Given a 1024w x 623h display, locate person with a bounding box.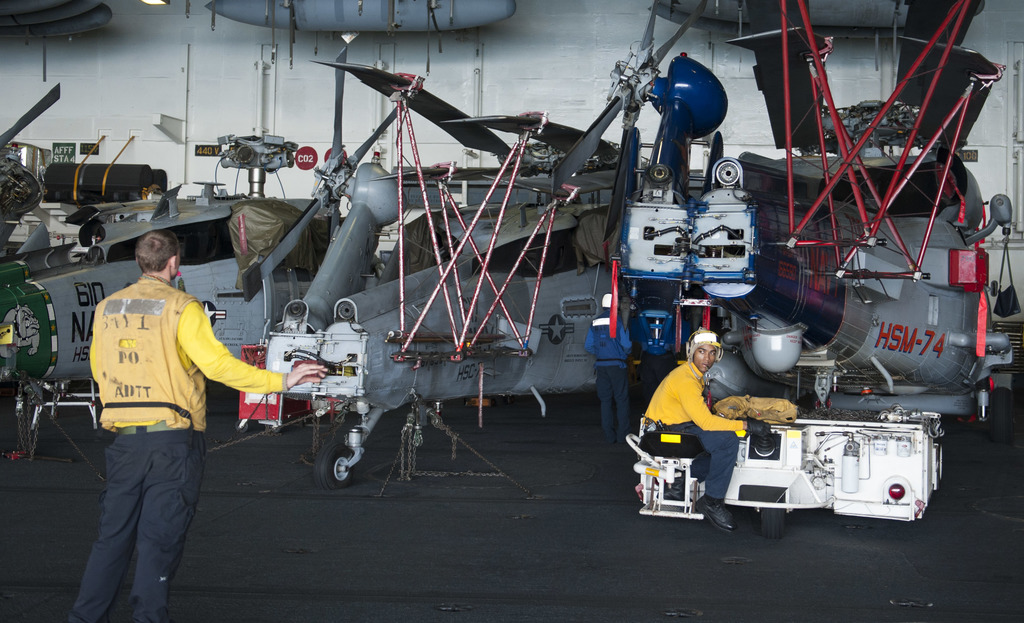
Located: select_region(584, 296, 633, 448).
